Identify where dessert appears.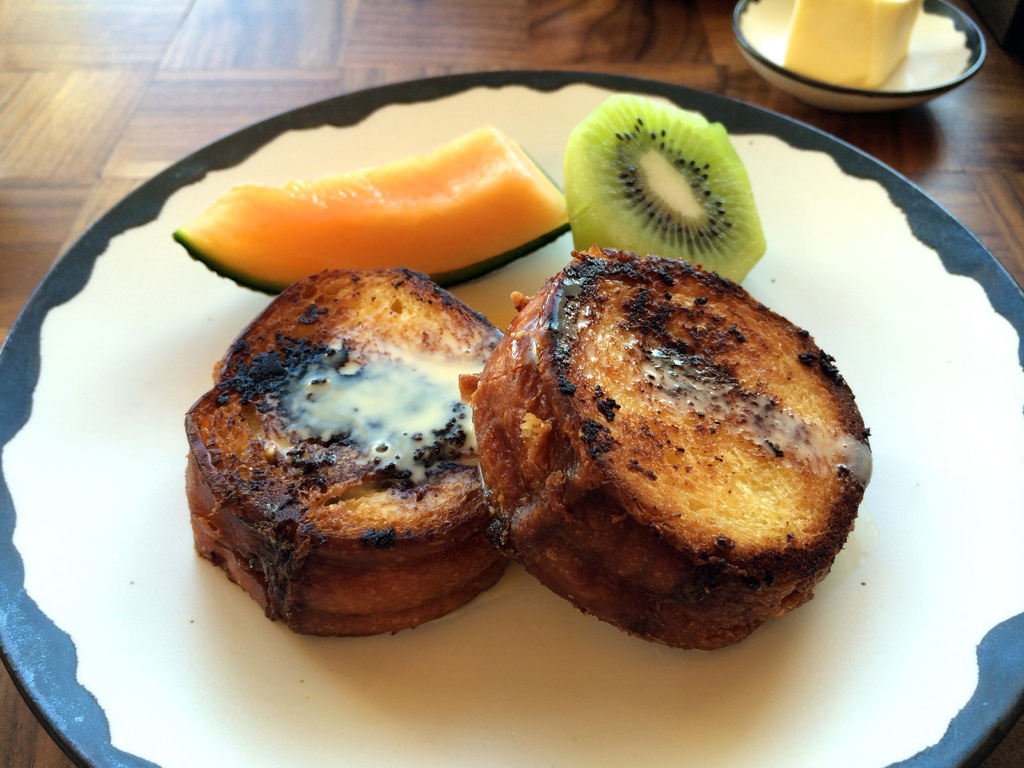
Appears at box=[173, 264, 512, 637].
